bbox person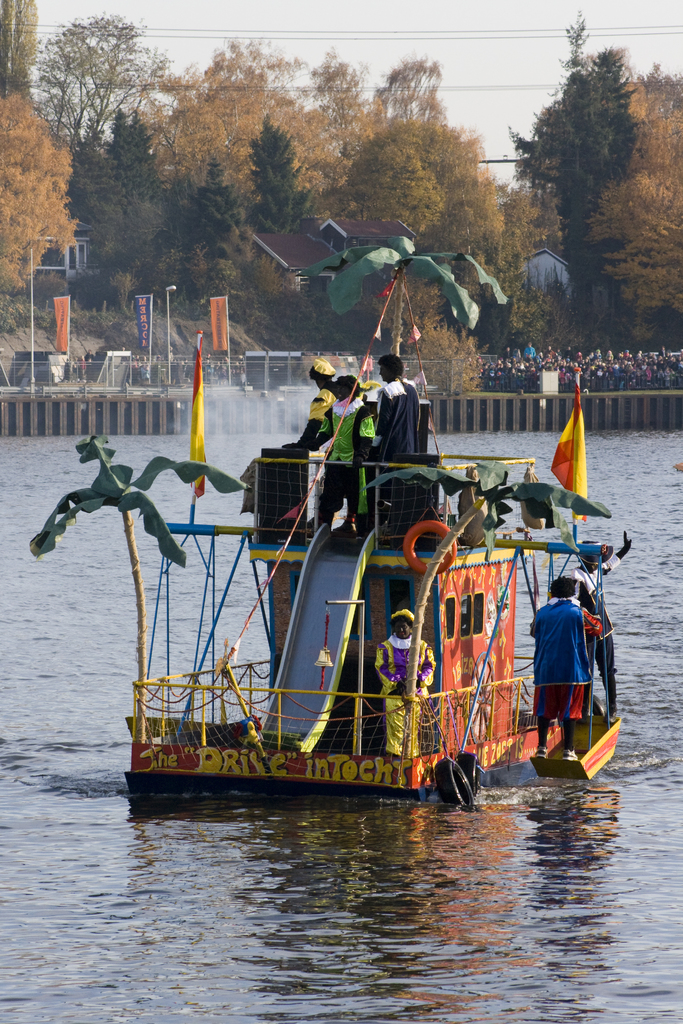
left=525, top=575, right=605, bottom=766
